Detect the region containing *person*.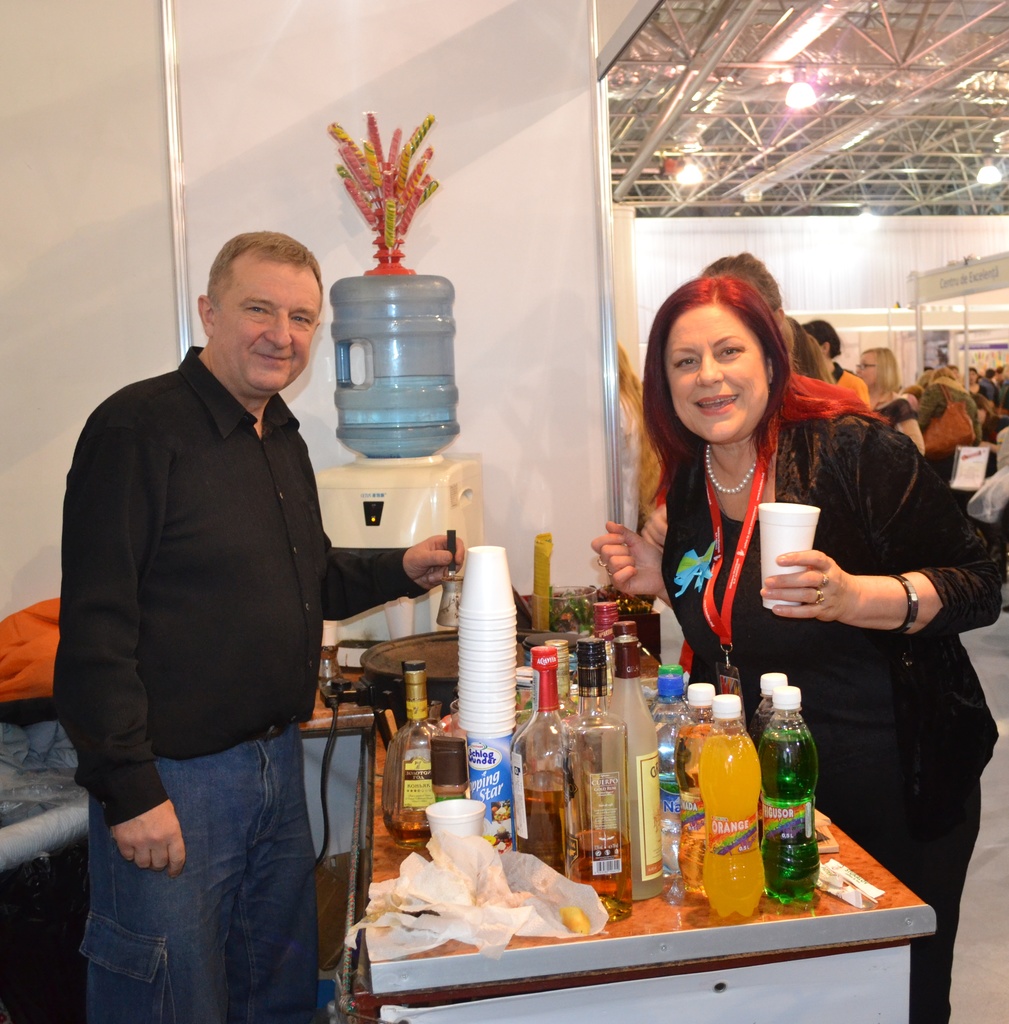
[595, 267, 999, 1023].
